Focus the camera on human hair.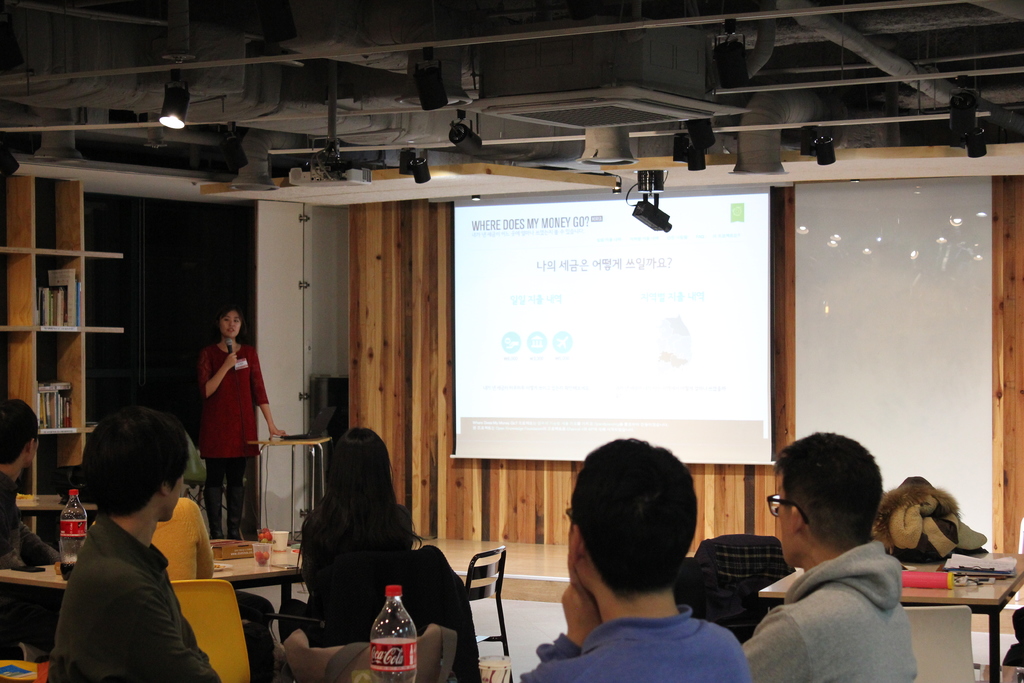
Focus region: rect(0, 397, 38, 465).
